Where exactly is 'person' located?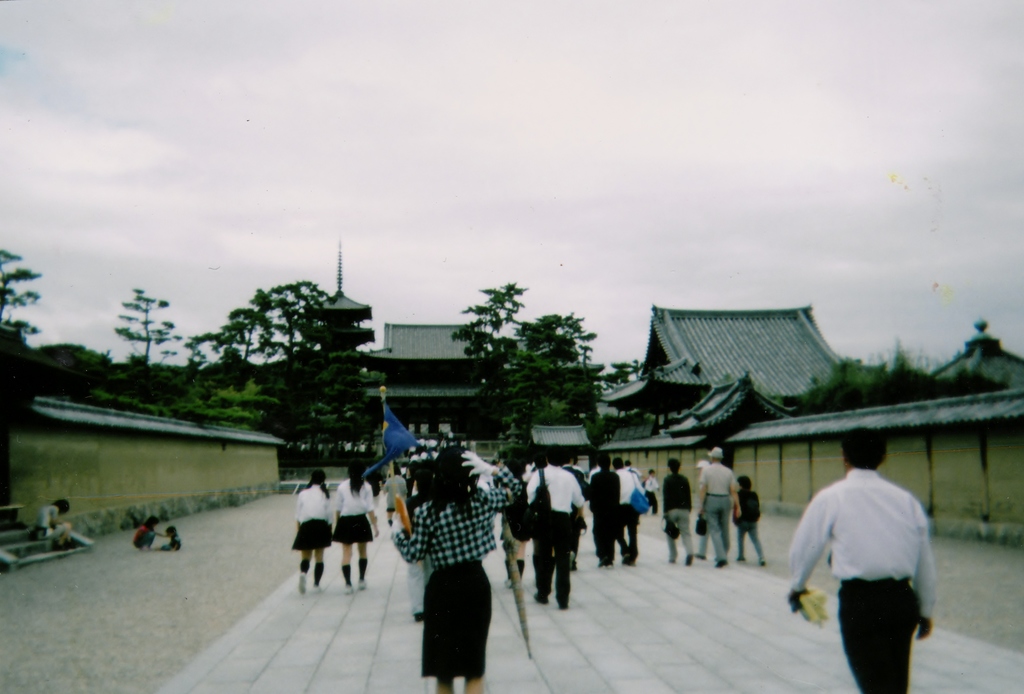
Its bounding box is [left=794, top=431, right=941, bottom=693].
